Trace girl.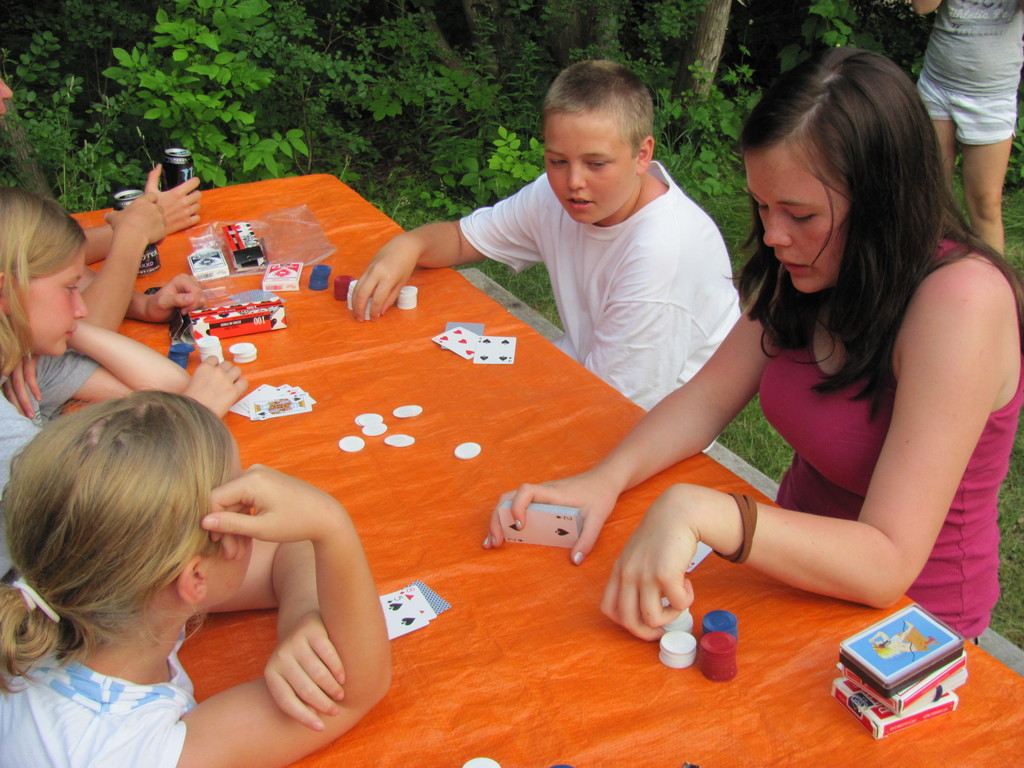
Traced to crop(0, 188, 246, 565).
